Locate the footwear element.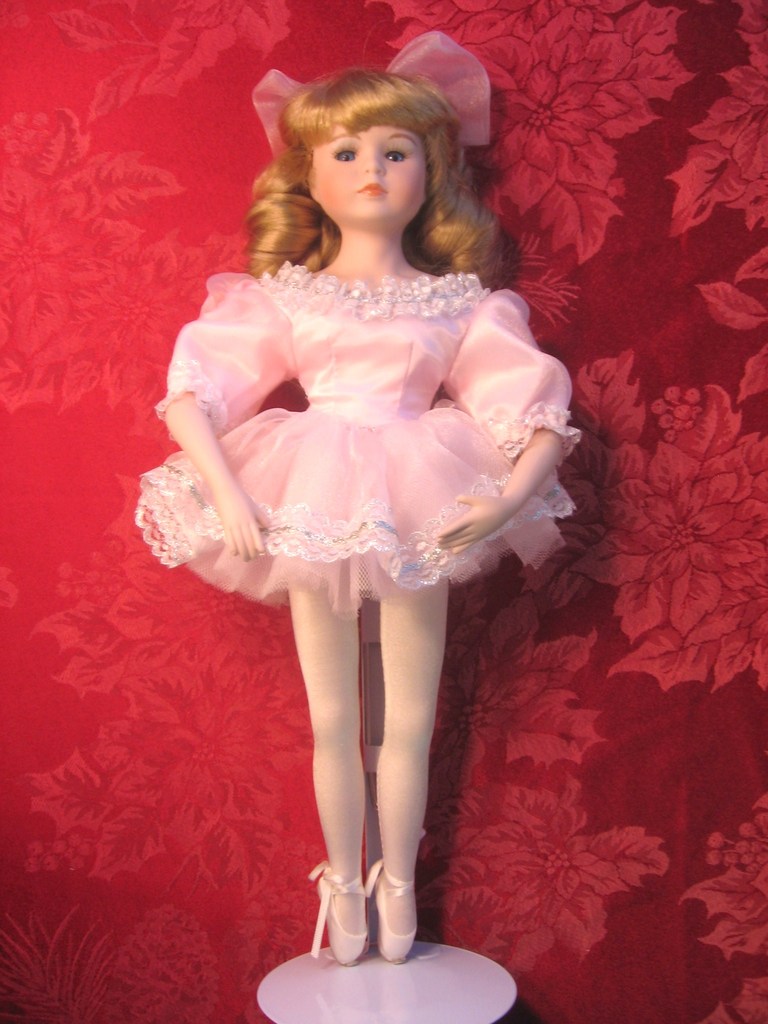
Element bbox: bbox=[309, 861, 363, 962].
